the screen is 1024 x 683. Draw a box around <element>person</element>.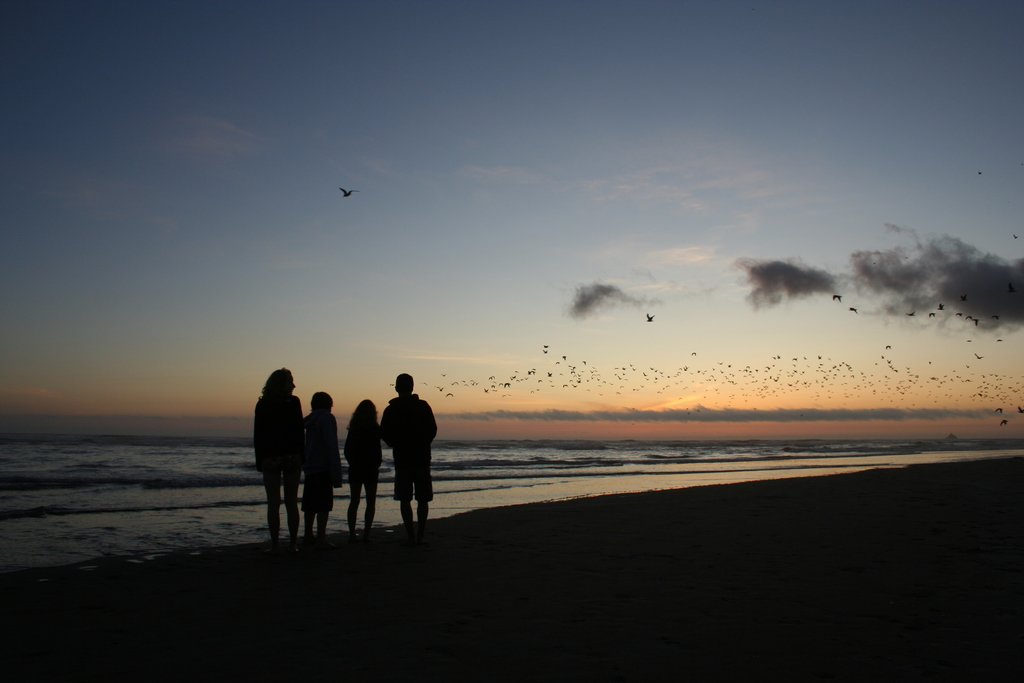
bbox(250, 369, 296, 544).
